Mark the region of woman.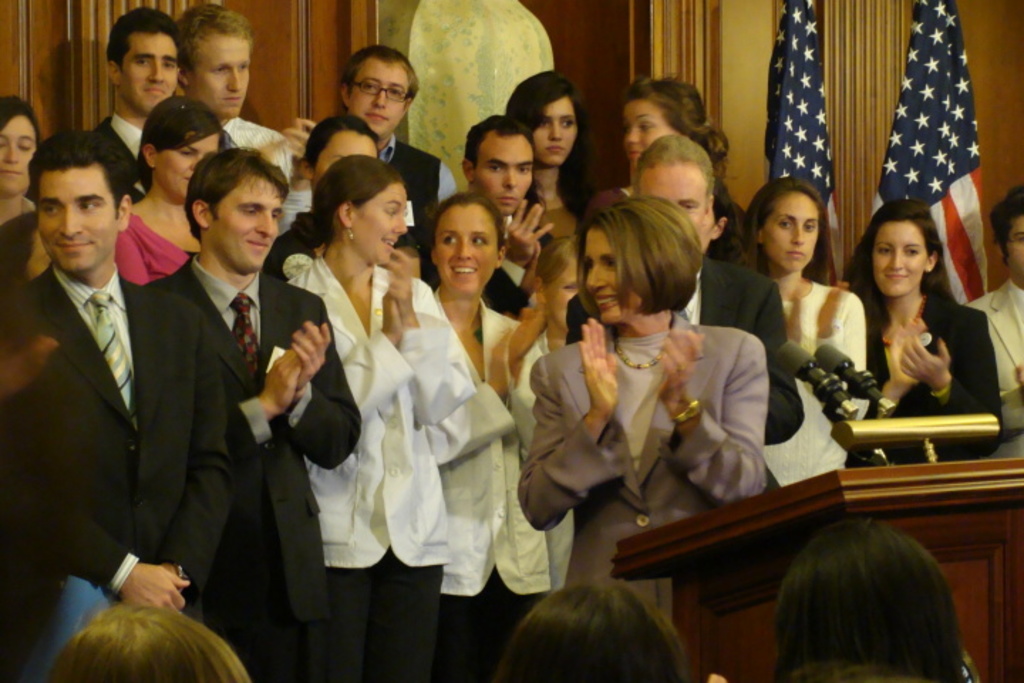
Region: Rect(585, 74, 754, 266).
